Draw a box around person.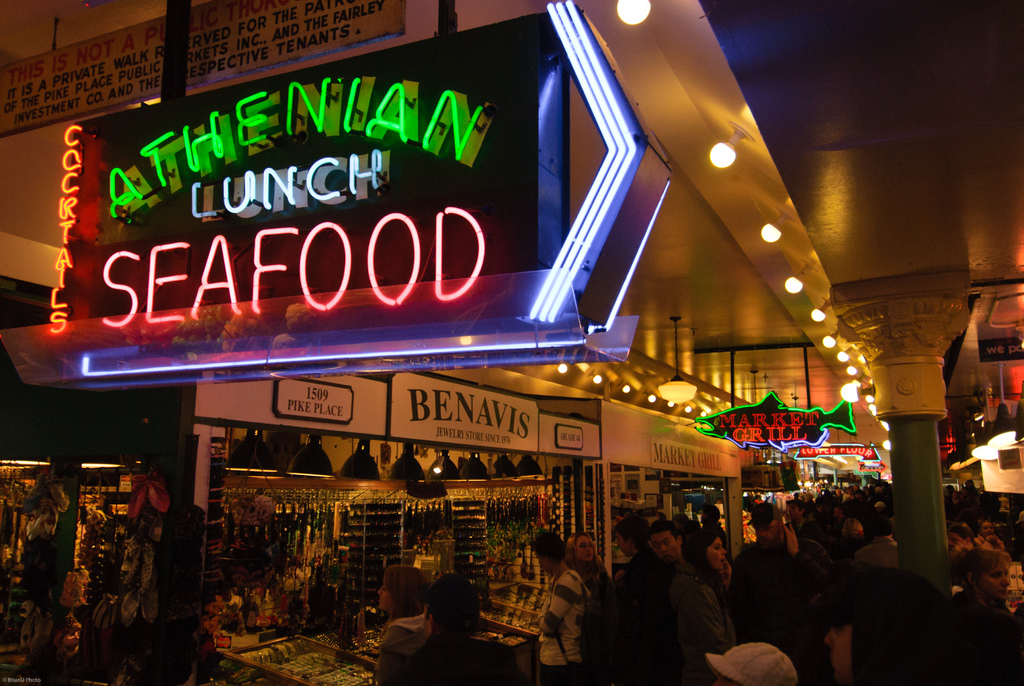
left=668, top=530, right=734, bottom=674.
